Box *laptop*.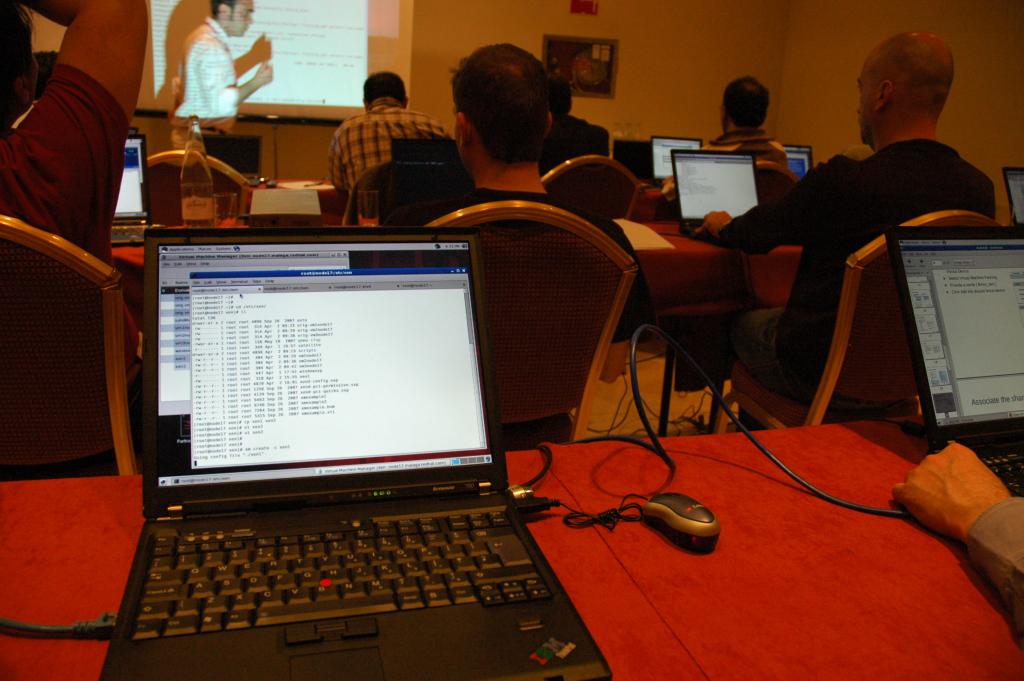
l=672, t=149, r=759, b=246.
